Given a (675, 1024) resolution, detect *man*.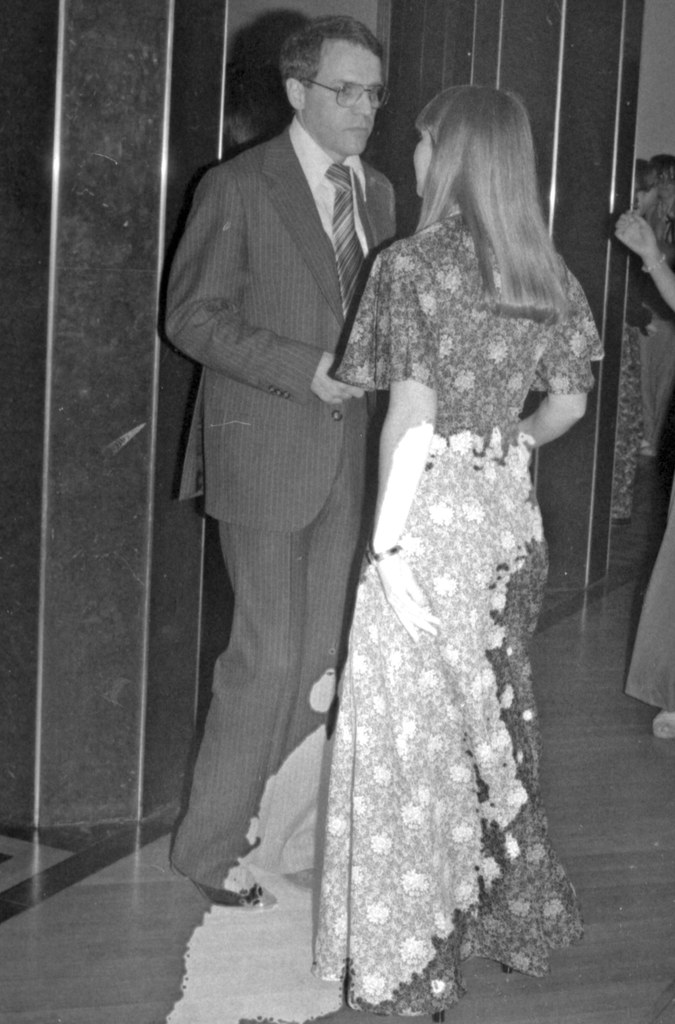
rect(163, 10, 411, 911).
